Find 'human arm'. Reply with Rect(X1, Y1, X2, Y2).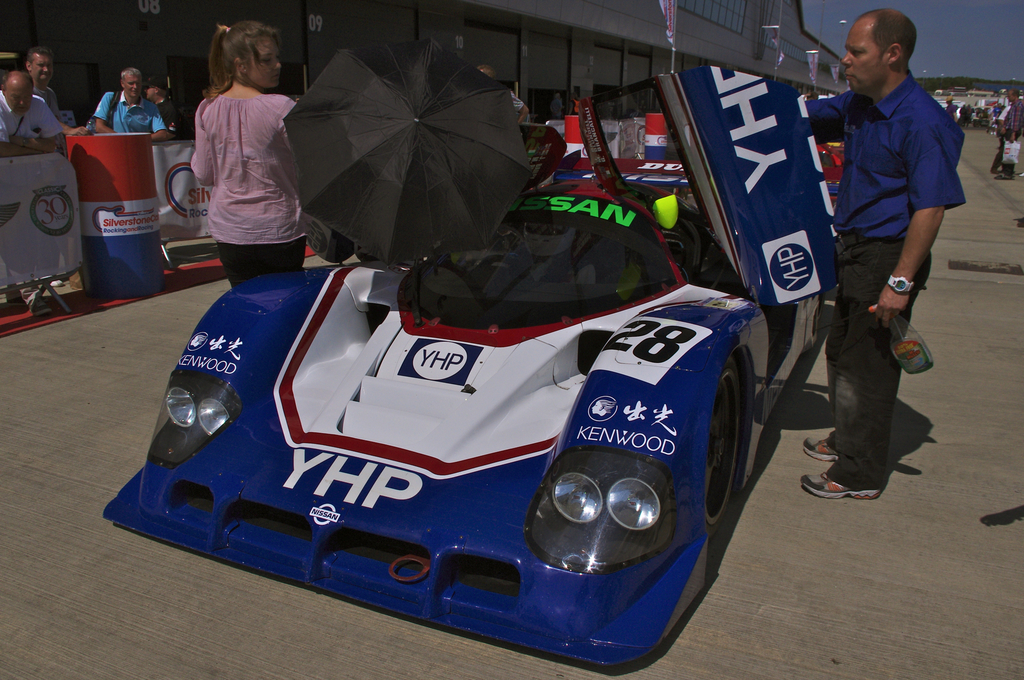
Rect(0, 108, 41, 160).
